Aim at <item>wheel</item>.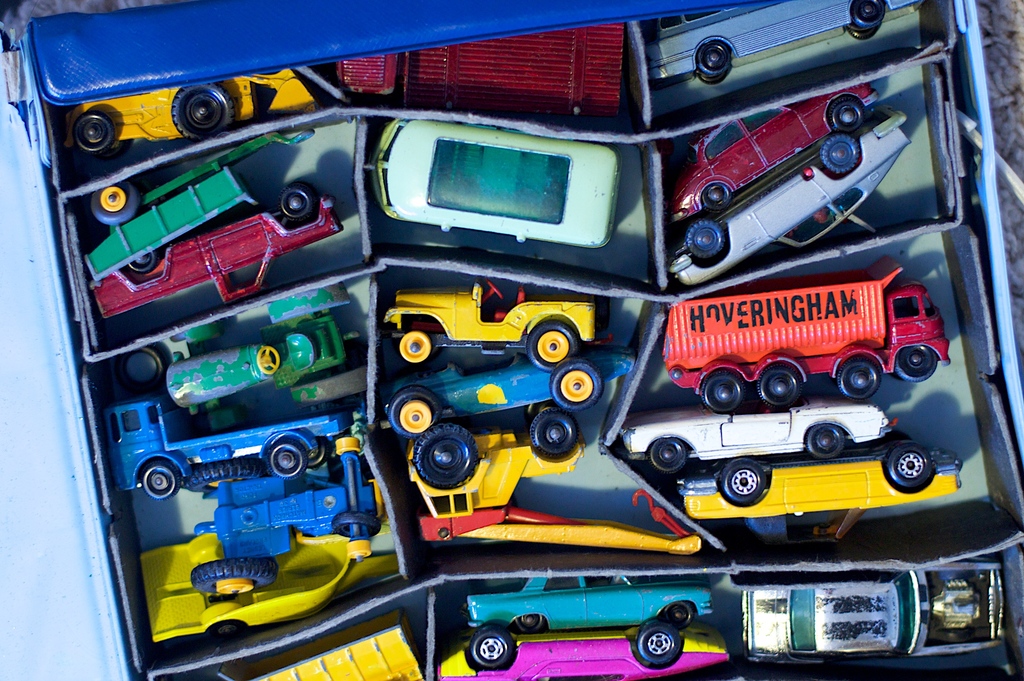
Aimed at x1=649 y1=435 x2=685 y2=471.
